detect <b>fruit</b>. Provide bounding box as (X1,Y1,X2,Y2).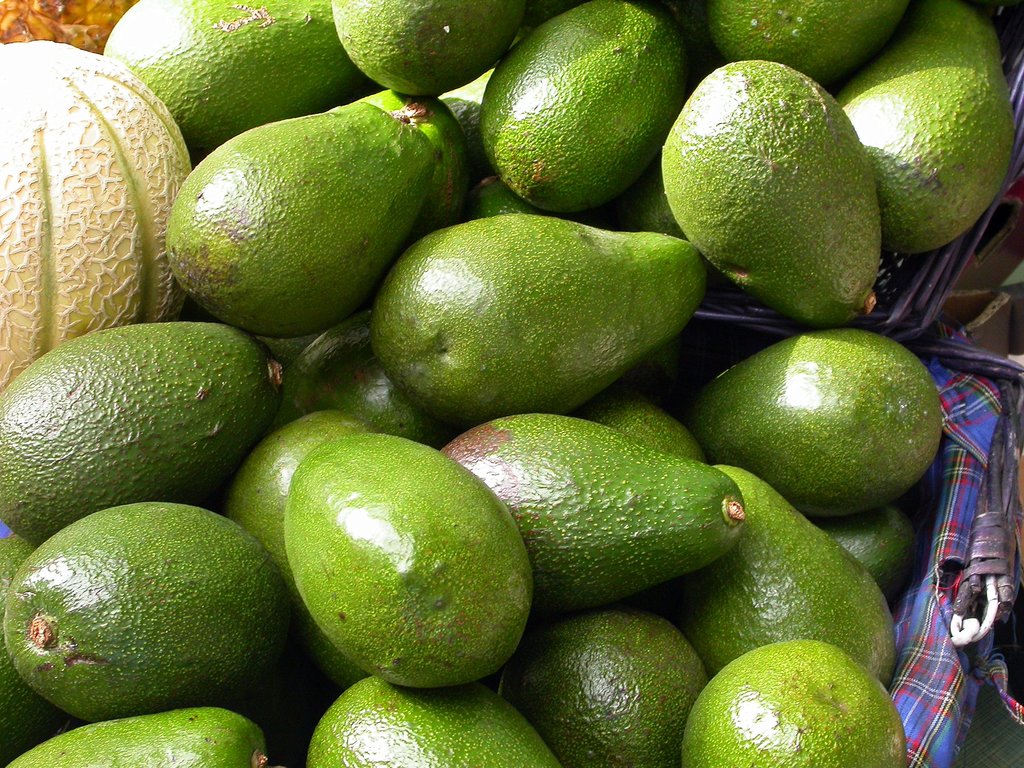
(662,60,881,326).
